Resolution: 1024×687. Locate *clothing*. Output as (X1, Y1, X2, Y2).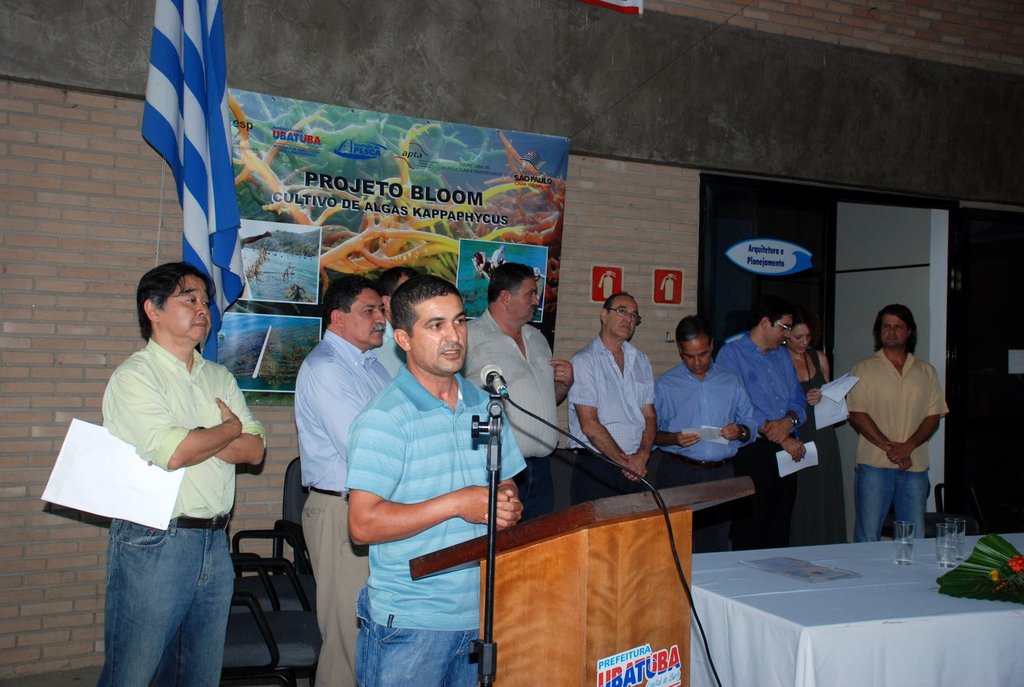
(99, 338, 267, 519).
